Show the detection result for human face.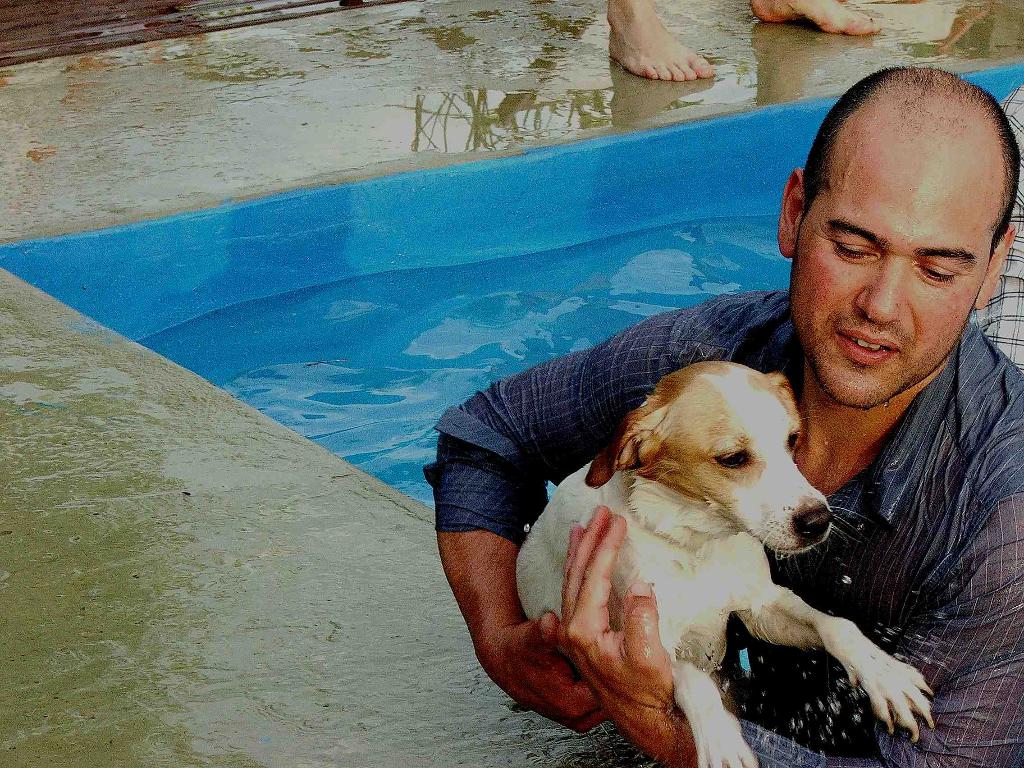
[789, 150, 985, 402].
